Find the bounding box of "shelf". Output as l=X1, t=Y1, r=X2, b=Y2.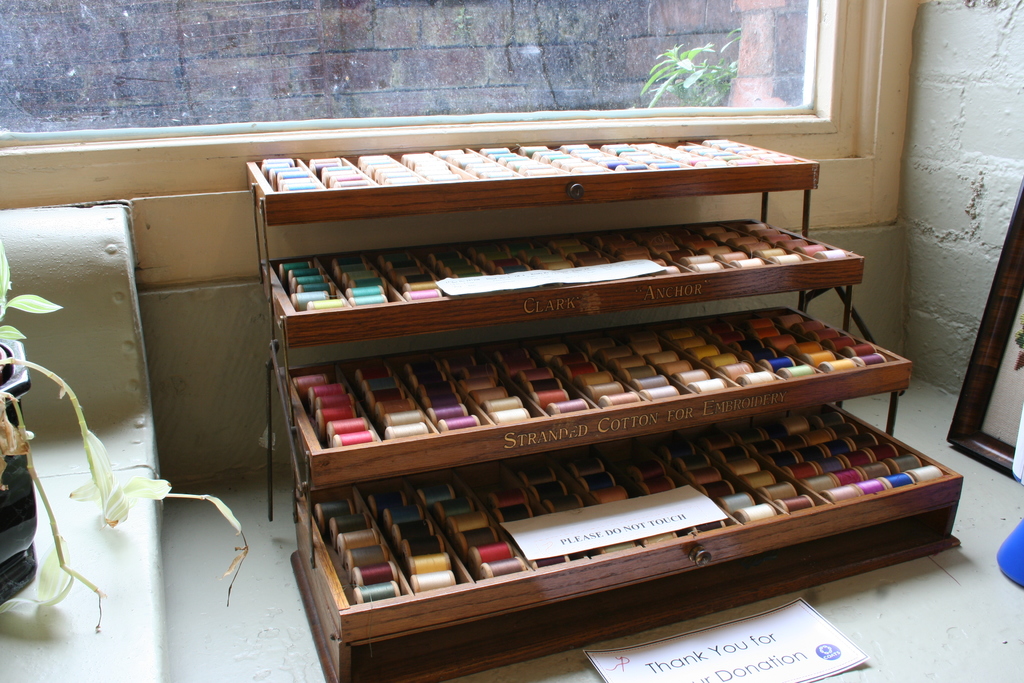
l=241, t=139, r=968, b=682.
